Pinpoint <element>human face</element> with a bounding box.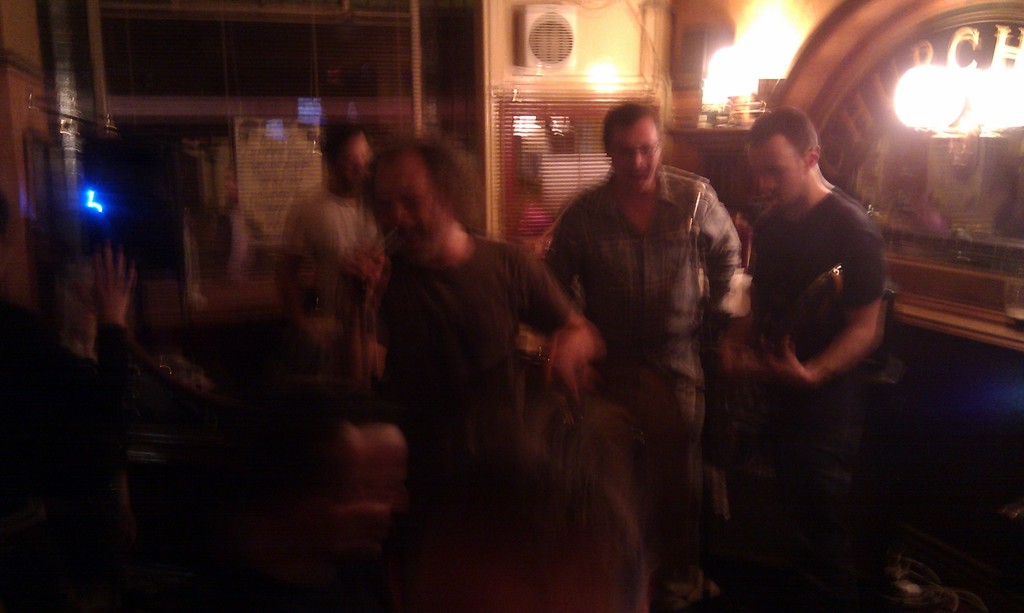
rect(376, 150, 447, 262).
